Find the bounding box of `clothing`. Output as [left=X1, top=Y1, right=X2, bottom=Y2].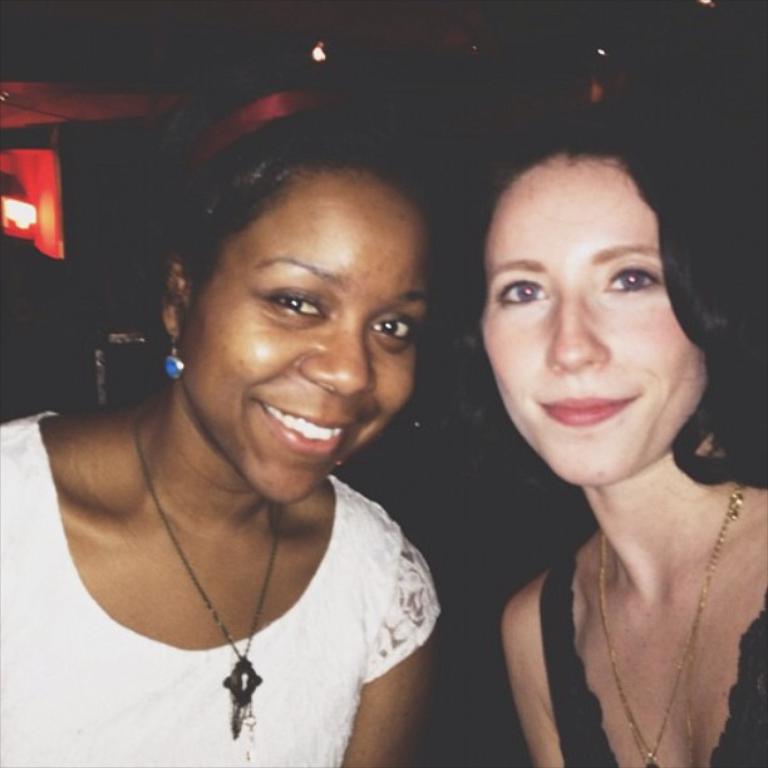
[left=547, top=575, right=767, bottom=767].
